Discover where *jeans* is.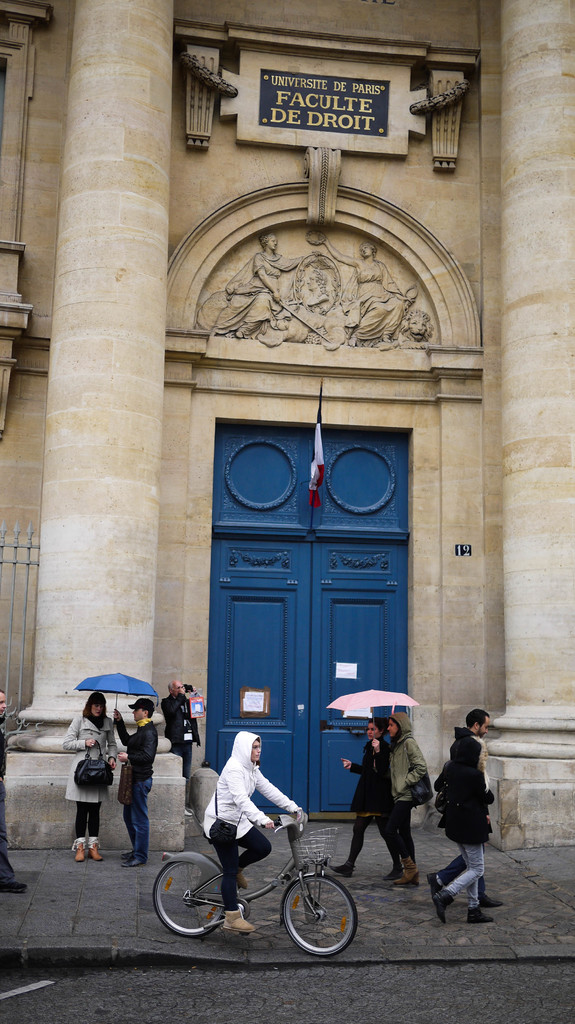
Discovered at 123/784/157/852.
